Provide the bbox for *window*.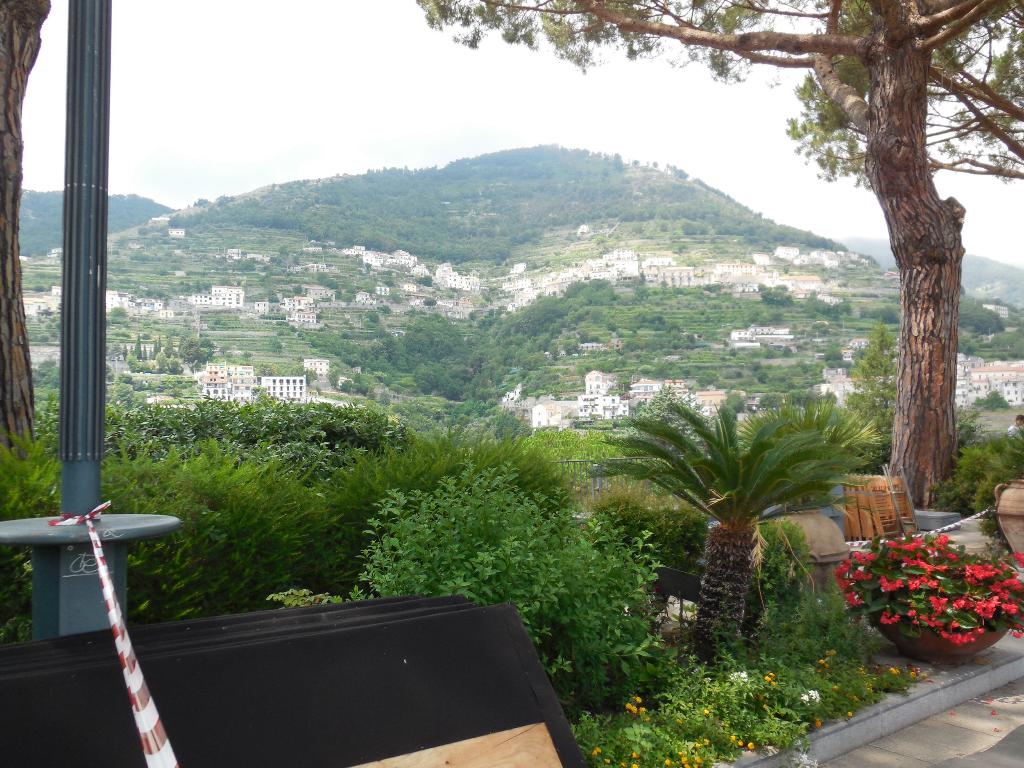
BBox(721, 399, 726, 403).
